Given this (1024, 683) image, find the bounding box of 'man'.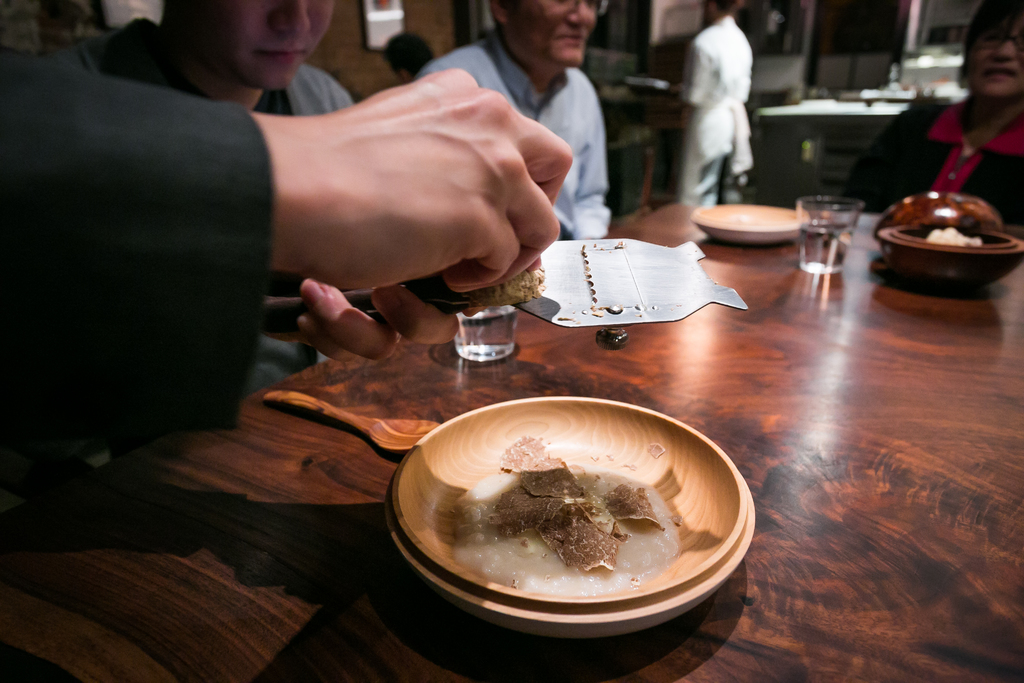
[398, 0, 620, 262].
